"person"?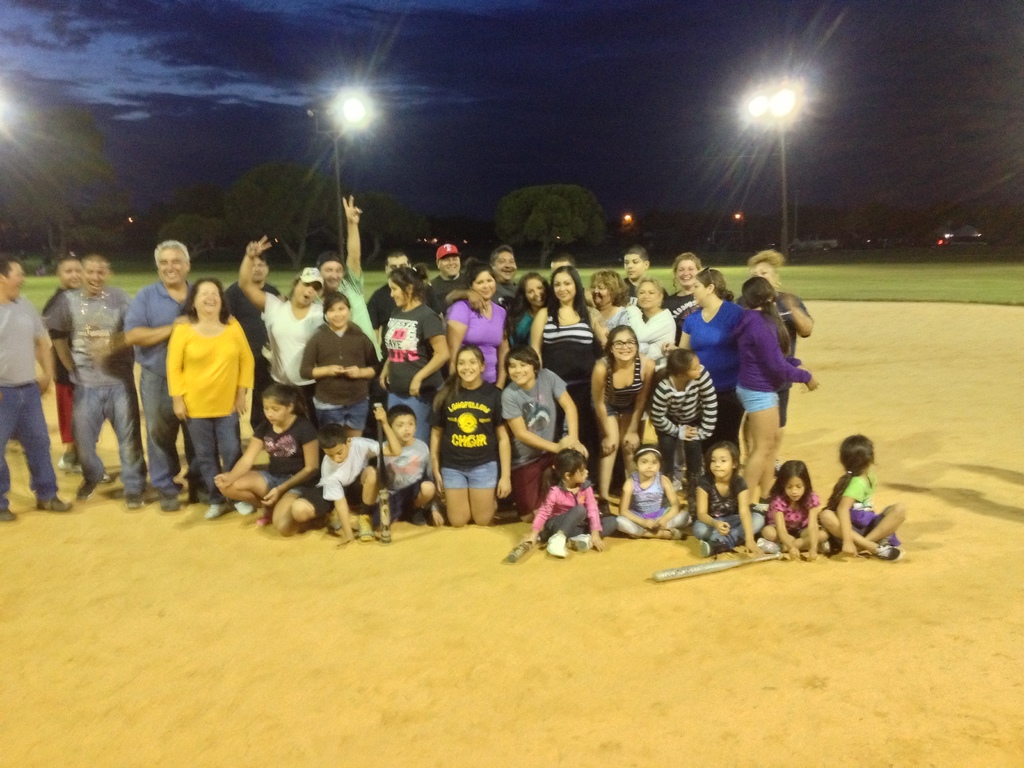
rect(164, 276, 269, 516)
